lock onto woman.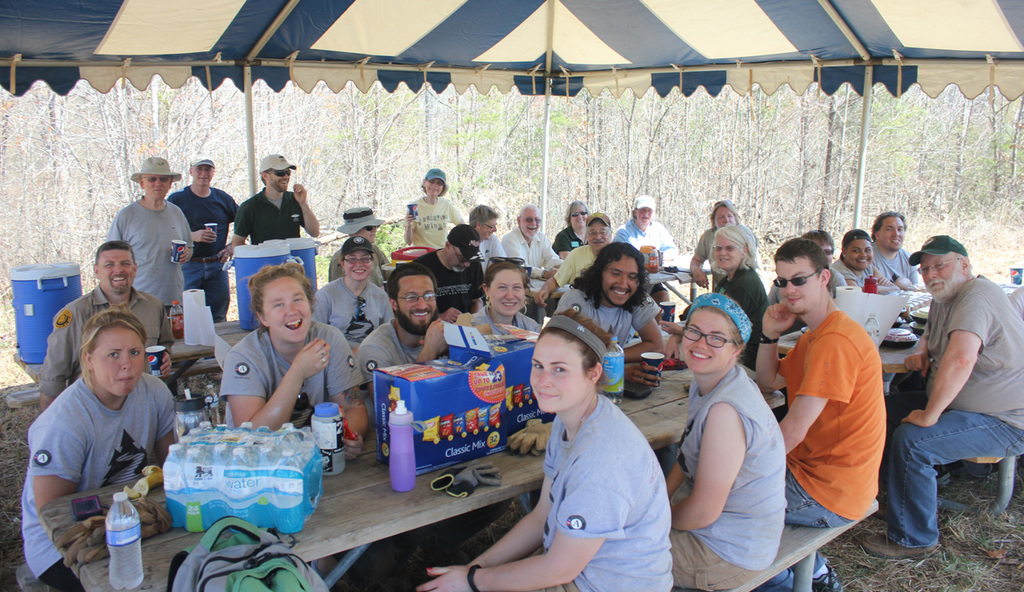
Locked: [x1=461, y1=256, x2=543, y2=341].
